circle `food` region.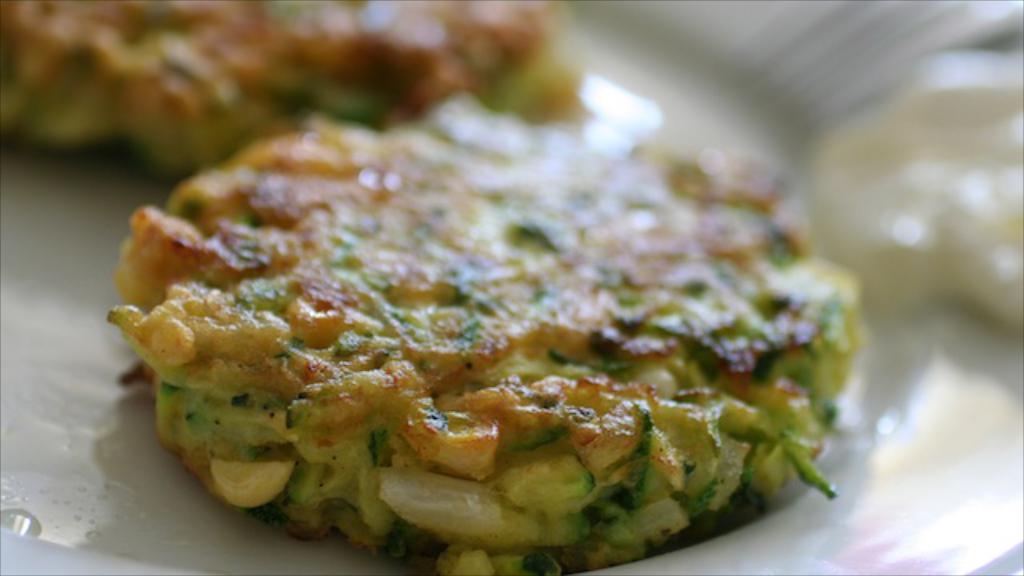
Region: <bbox>802, 53, 1022, 331</bbox>.
